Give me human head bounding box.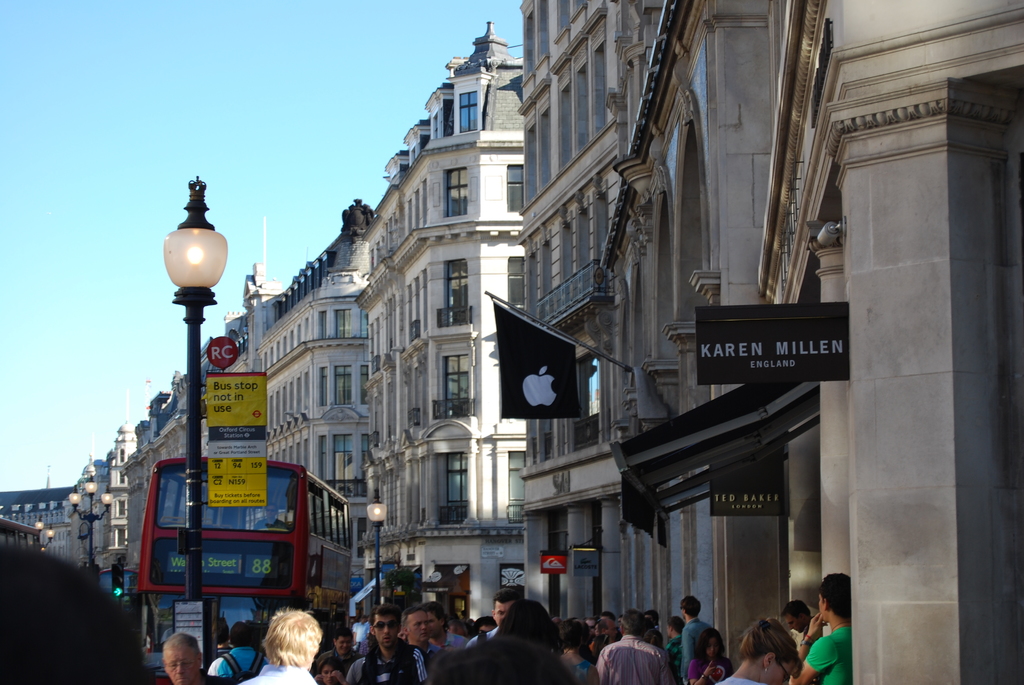
163:634:203:684.
